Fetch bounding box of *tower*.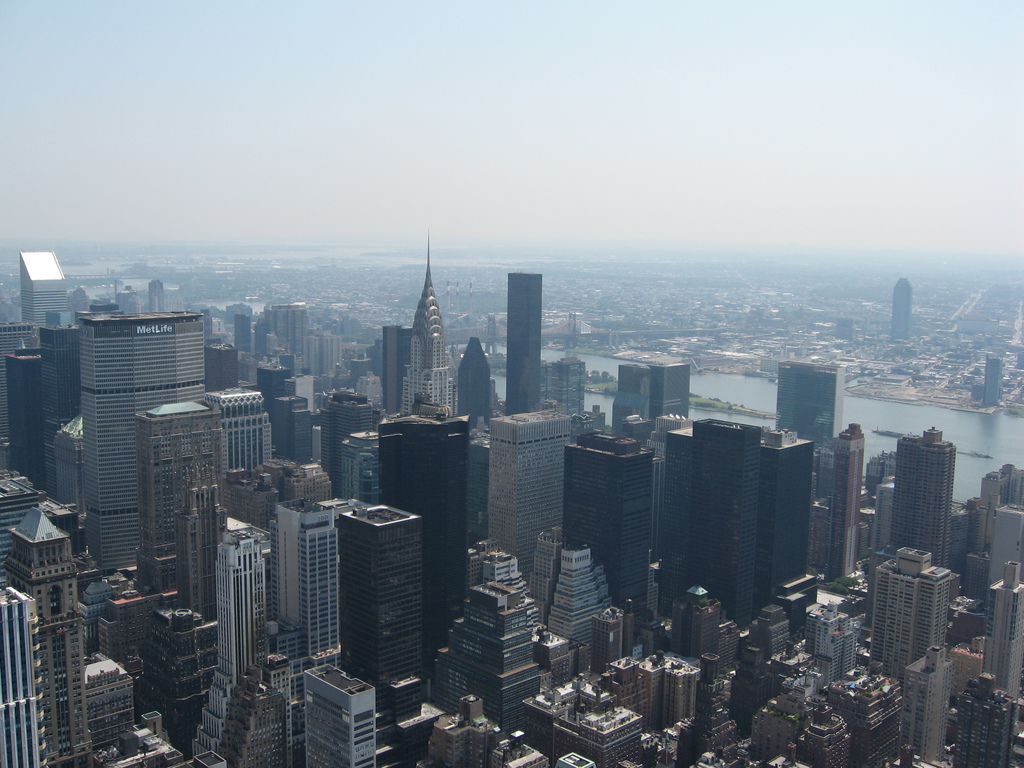
Bbox: (x1=949, y1=678, x2=1014, y2=767).
